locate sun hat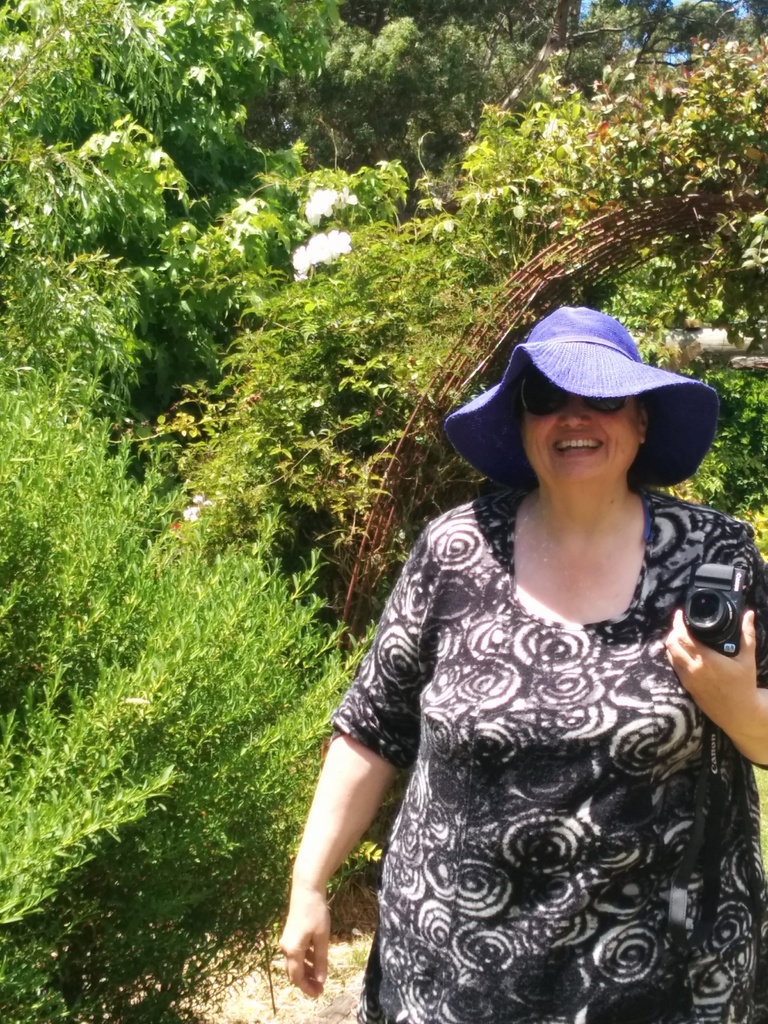
pyautogui.locateOnScreen(438, 311, 720, 488)
